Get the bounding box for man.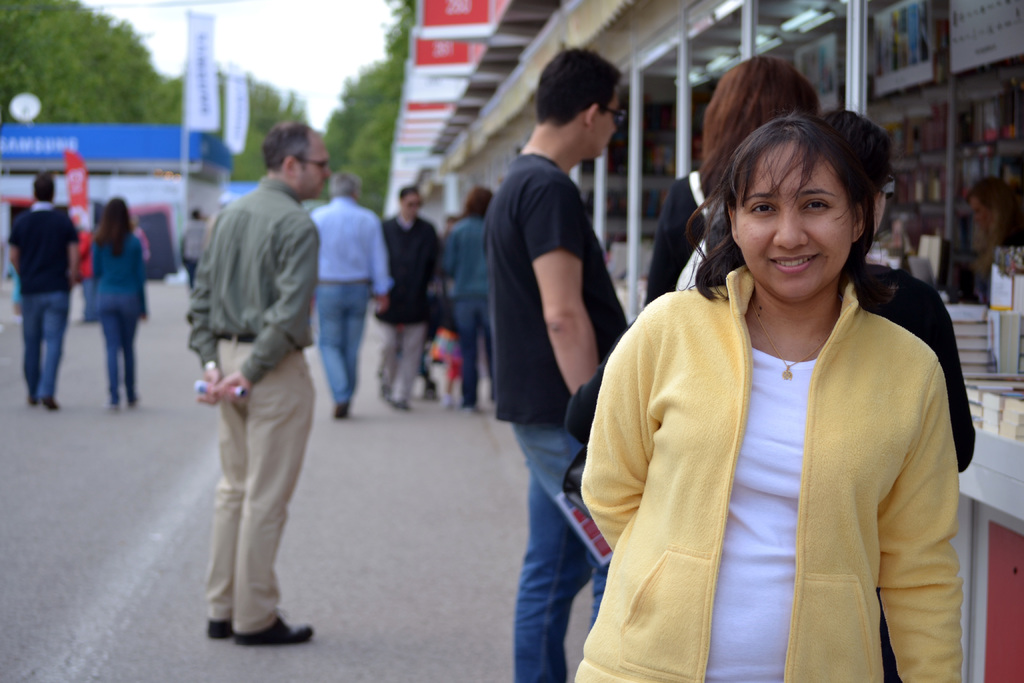
crop(180, 124, 333, 659).
